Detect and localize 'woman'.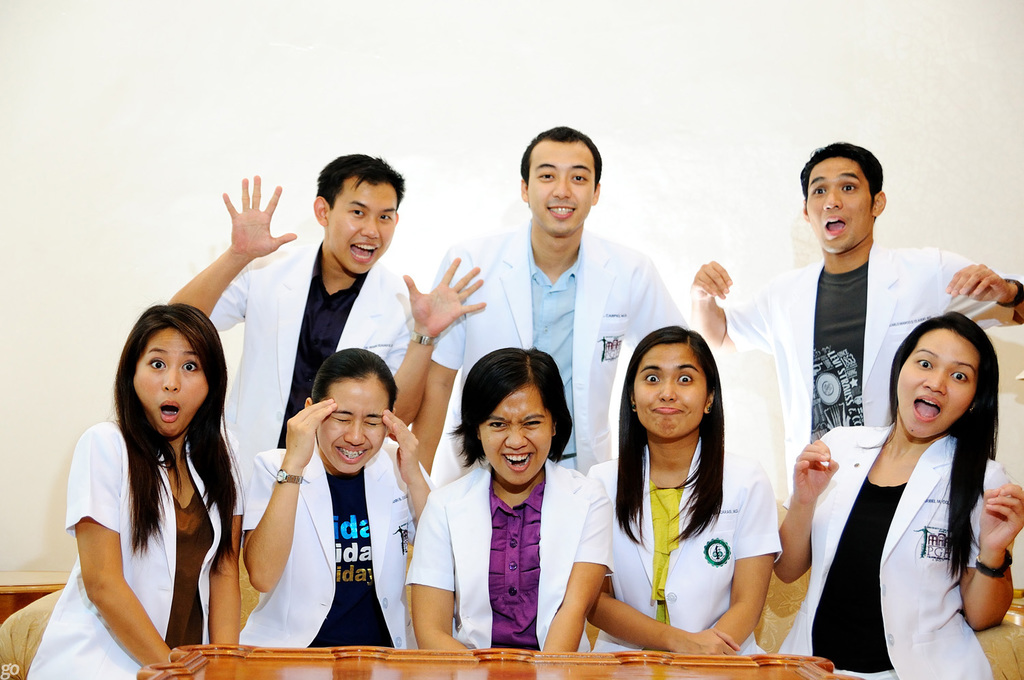
Localized at 403, 338, 616, 660.
